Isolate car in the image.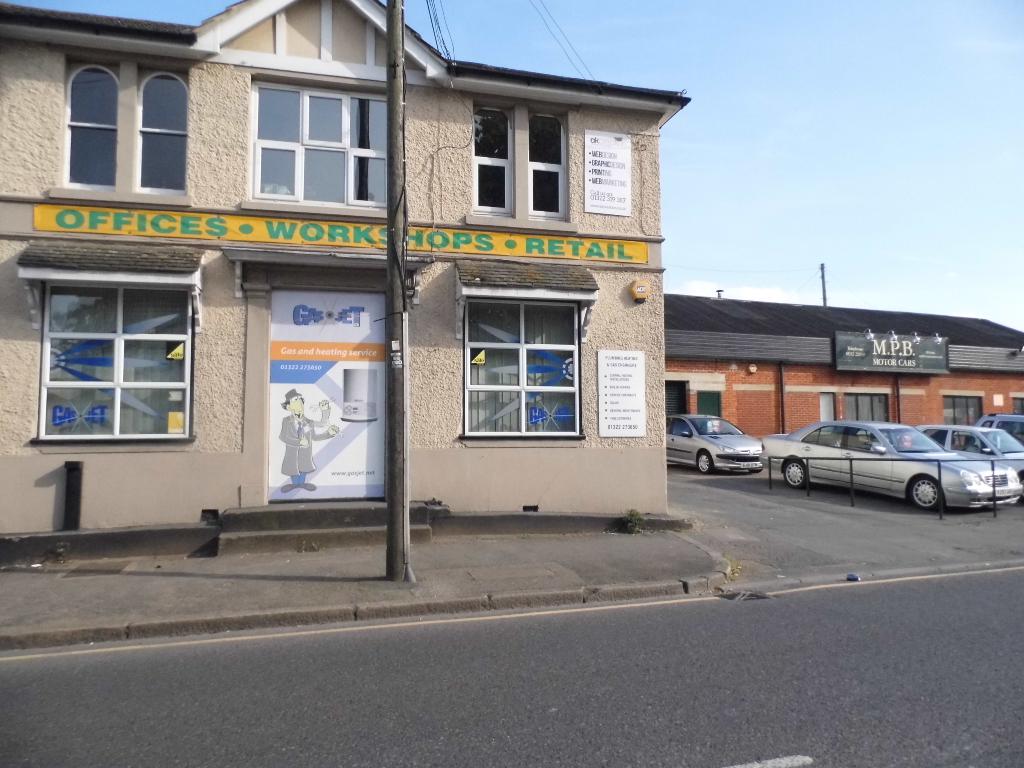
Isolated region: pyautogui.locateOnScreen(984, 417, 1023, 434).
